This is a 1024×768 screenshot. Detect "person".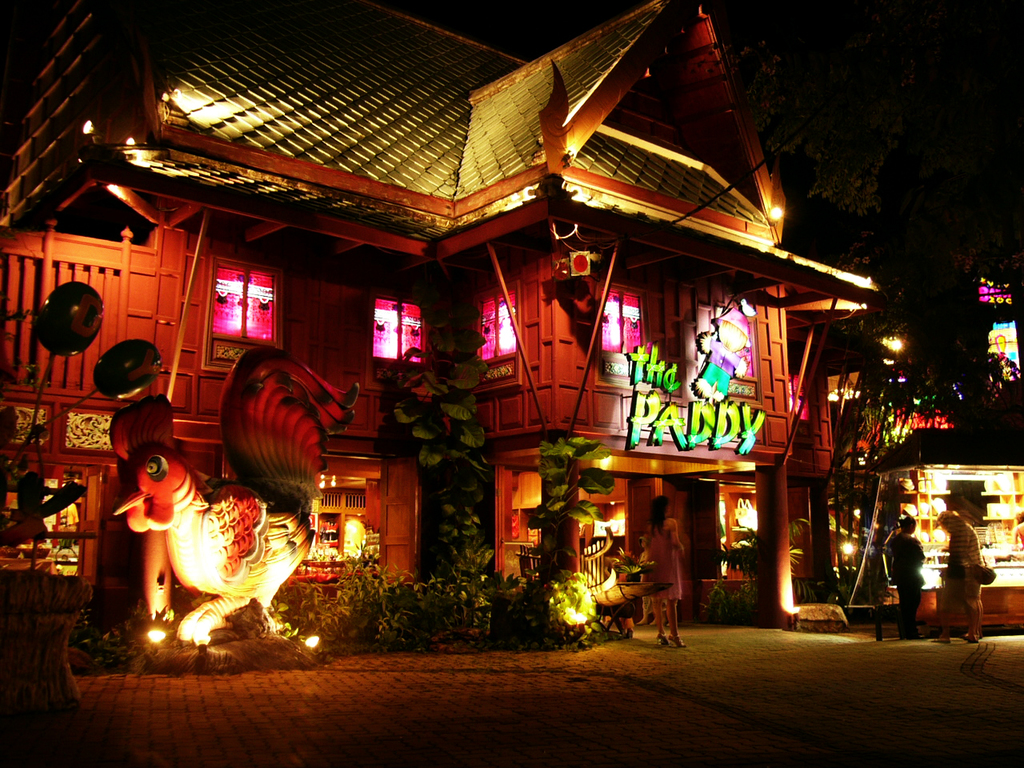
bbox=[881, 518, 926, 642].
